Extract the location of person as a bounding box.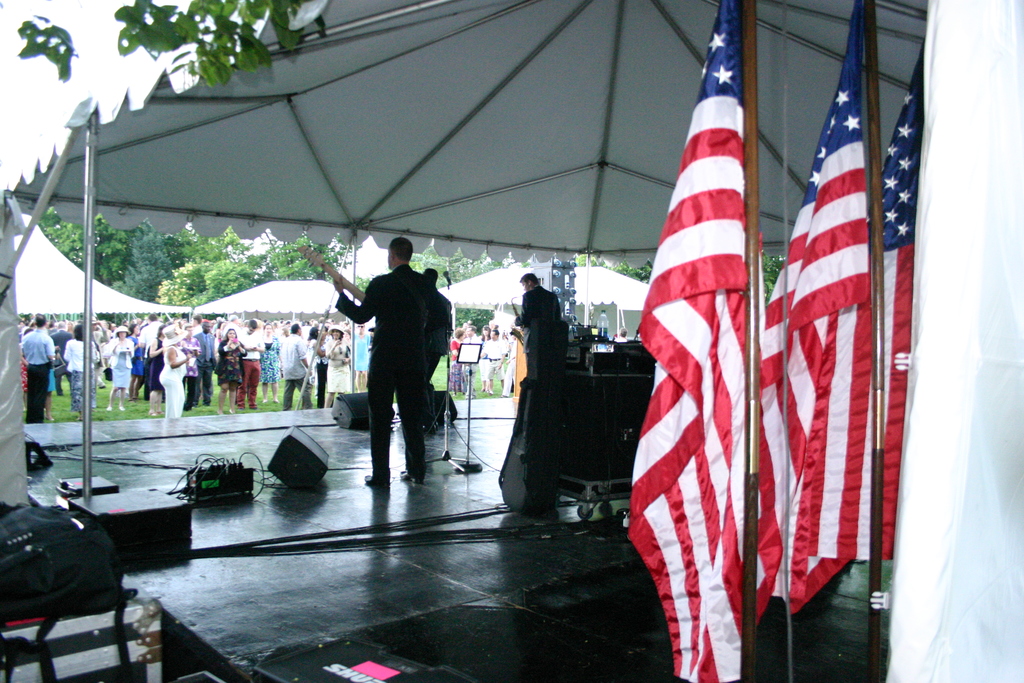
(x1=481, y1=325, x2=491, y2=393).
